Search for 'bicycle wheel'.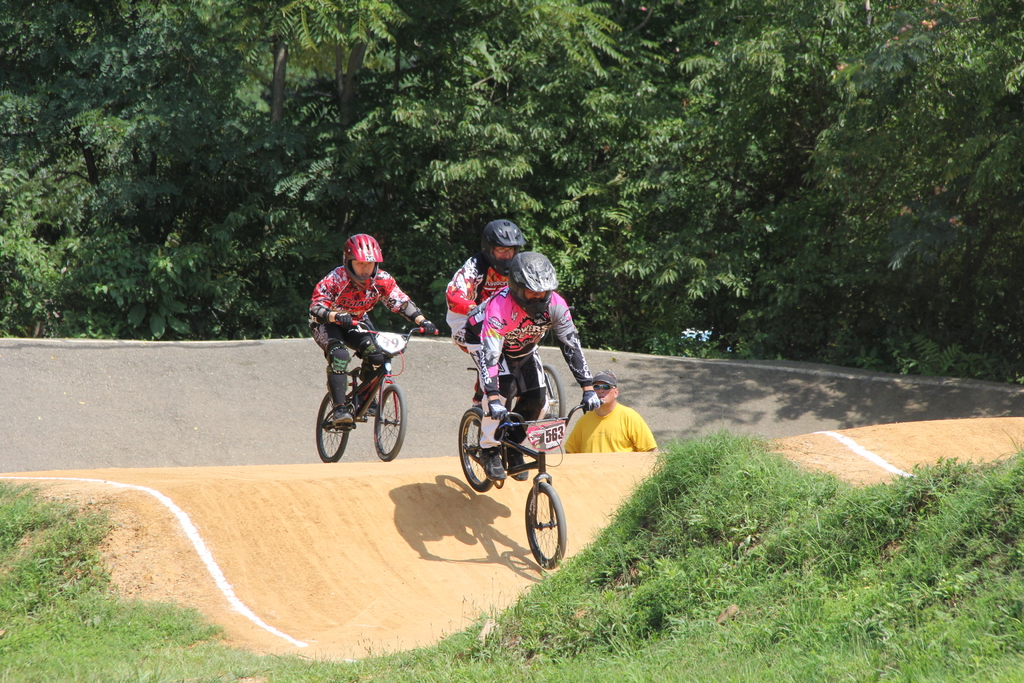
Found at [460, 404, 508, 493].
